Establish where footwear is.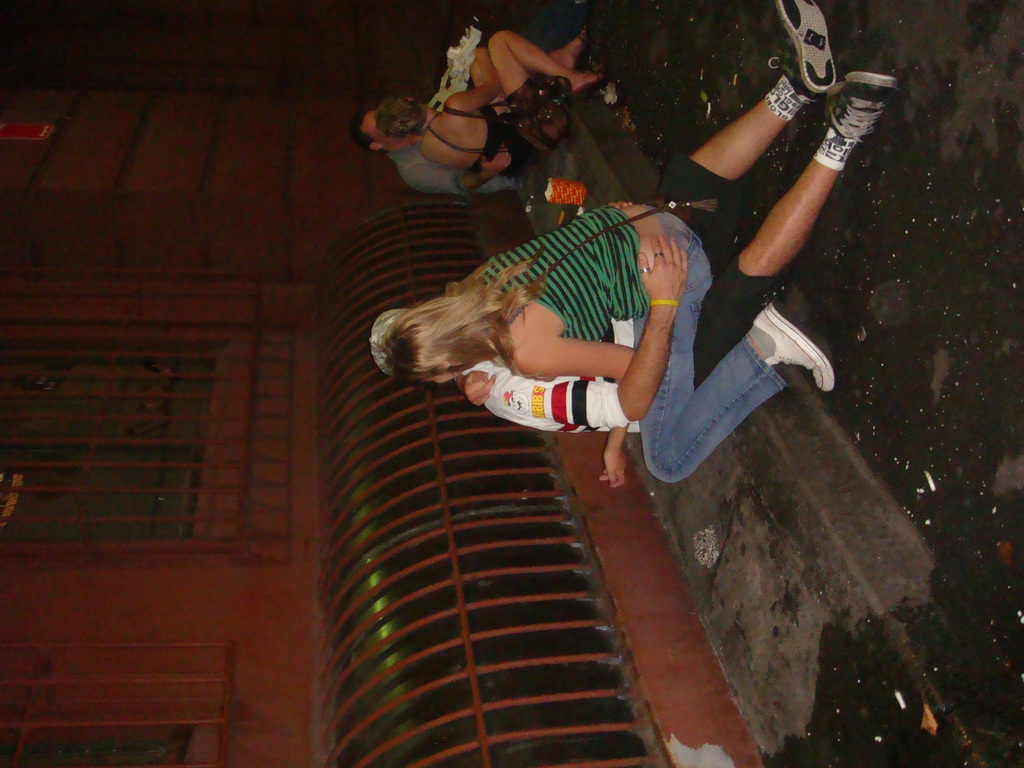
Established at box(774, 0, 837, 102).
